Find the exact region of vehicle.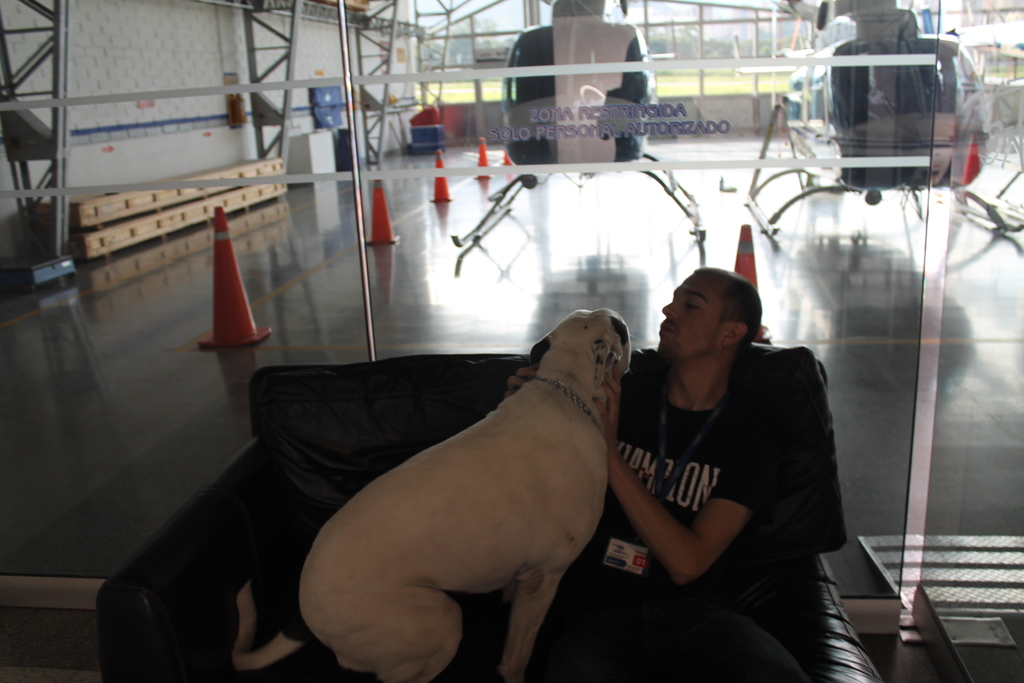
Exact region: (744, 0, 1023, 242).
